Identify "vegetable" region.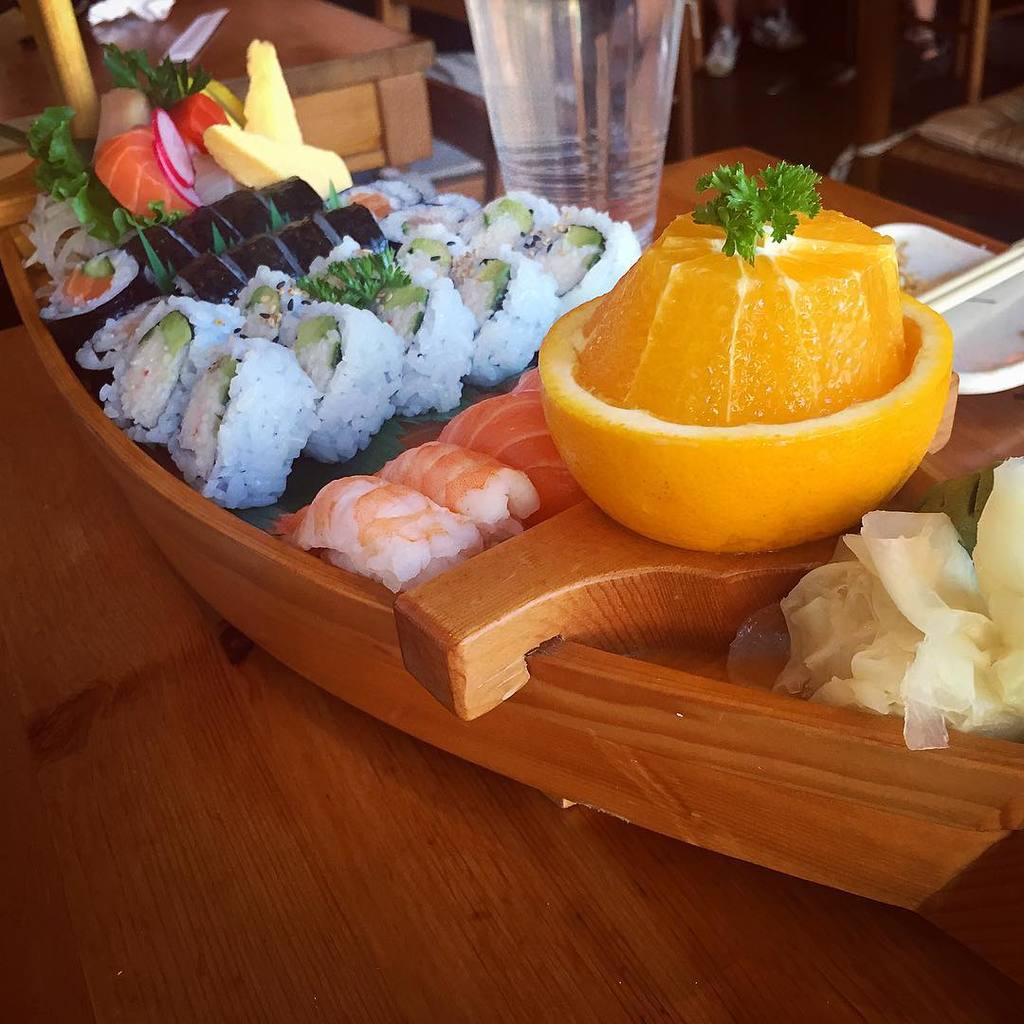
Region: Rect(463, 255, 512, 316).
